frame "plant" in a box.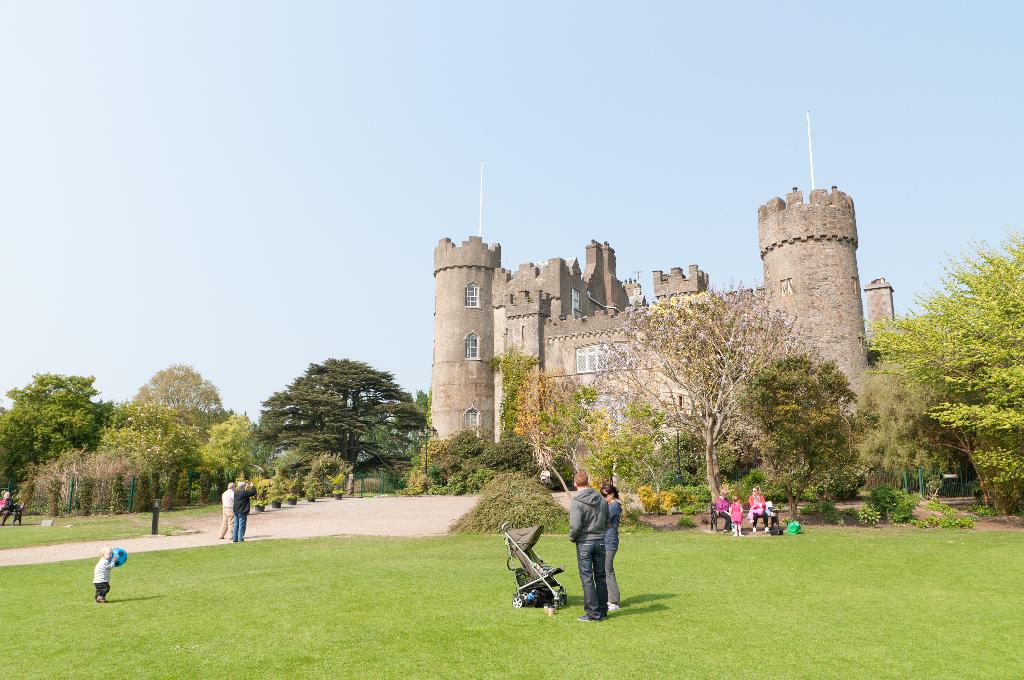
crop(298, 465, 323, 502).
